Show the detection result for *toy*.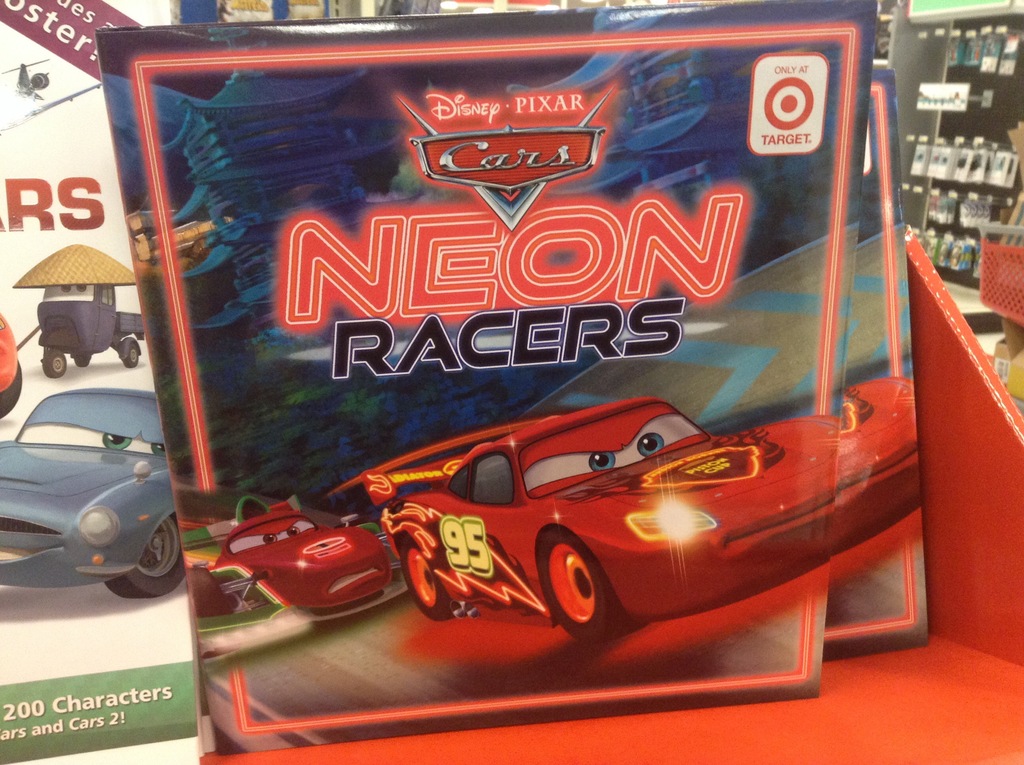
bbox=(337, 373, 924, 652).
